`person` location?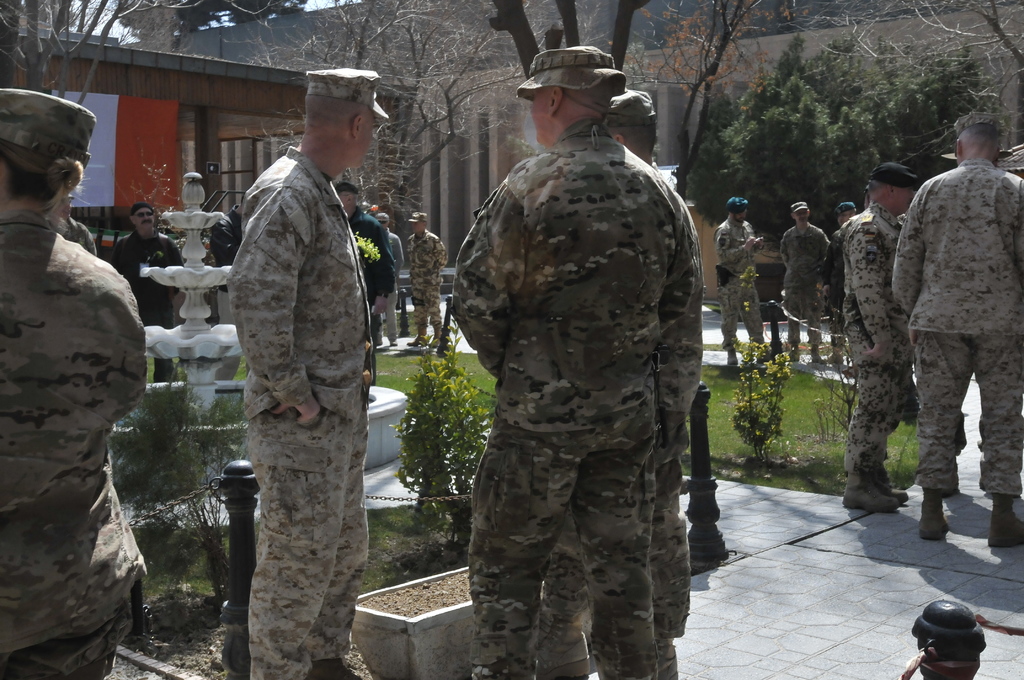
detection(890, 109, 1023, 542)
